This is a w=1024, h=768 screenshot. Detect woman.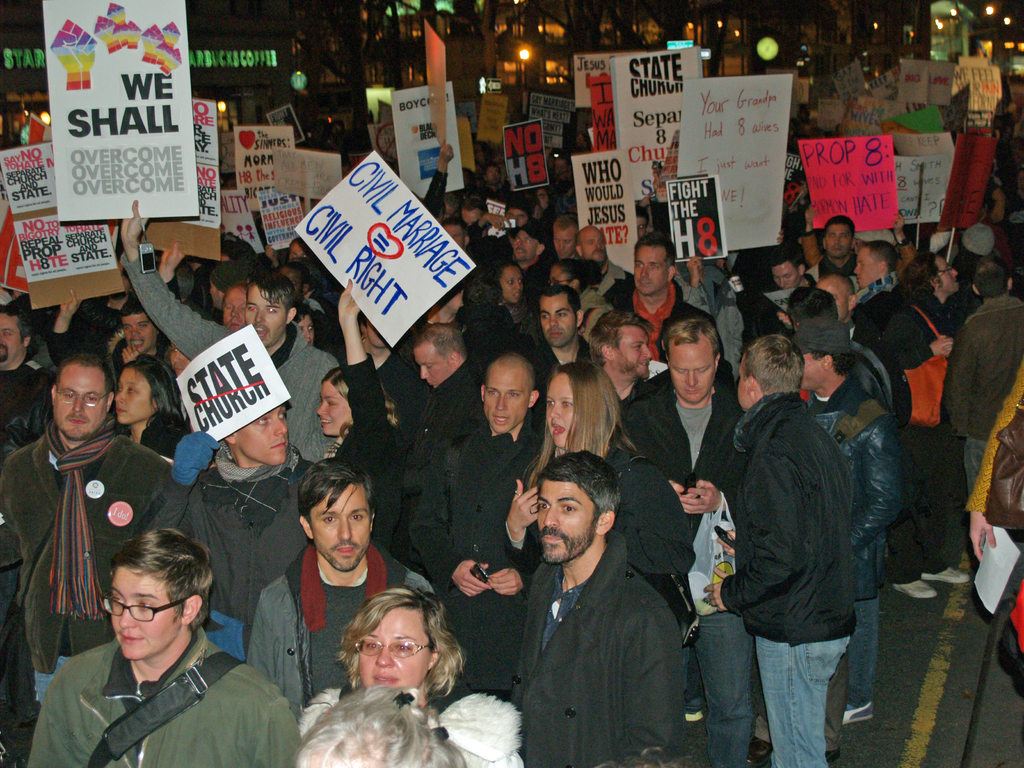
Rect(543, 250, 623, 349).
